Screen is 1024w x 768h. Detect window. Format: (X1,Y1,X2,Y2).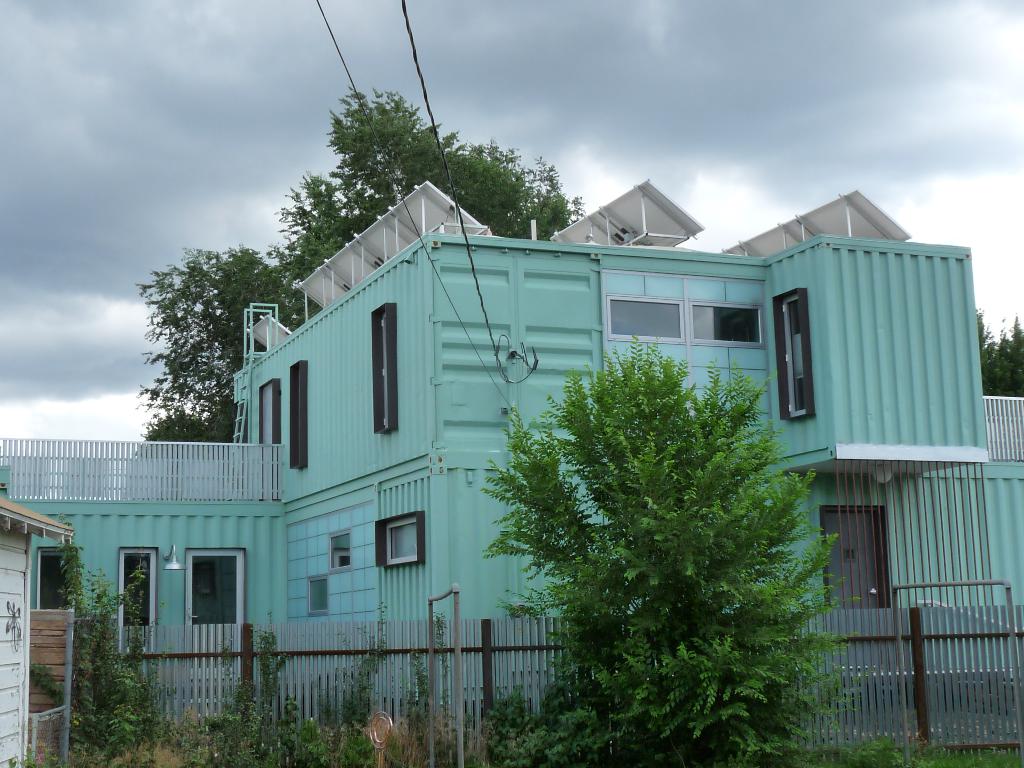
(771,284,815,422).
